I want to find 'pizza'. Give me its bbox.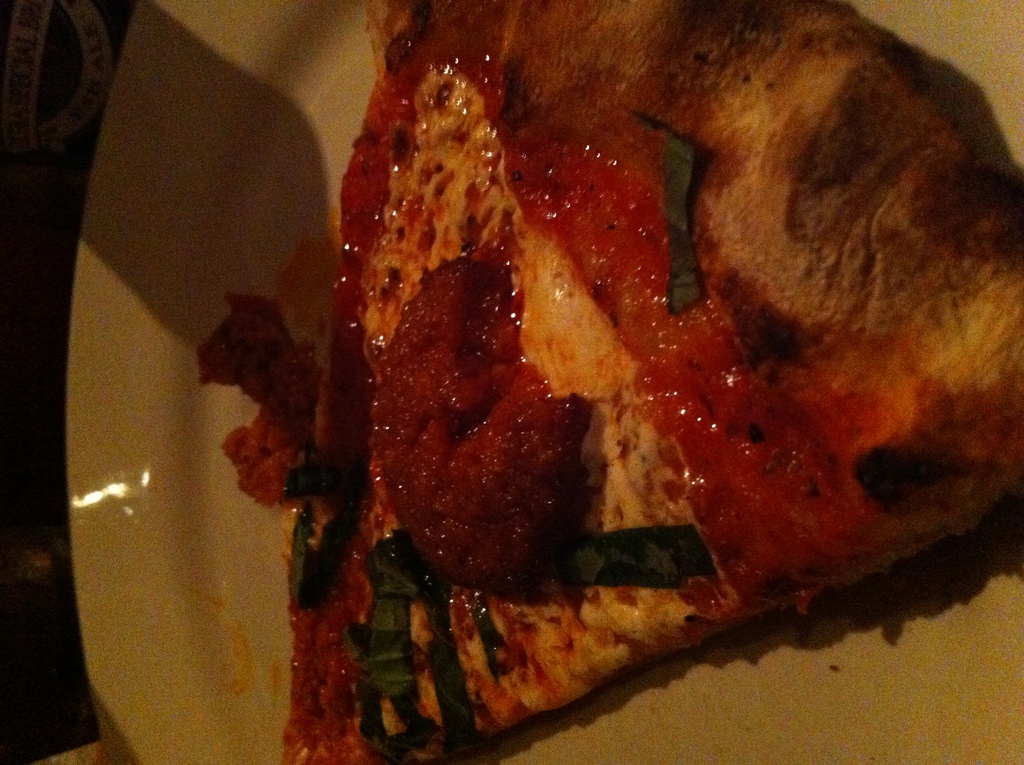
{"left": 211, "top": 19, "right": 985, "bottom": 716}.
